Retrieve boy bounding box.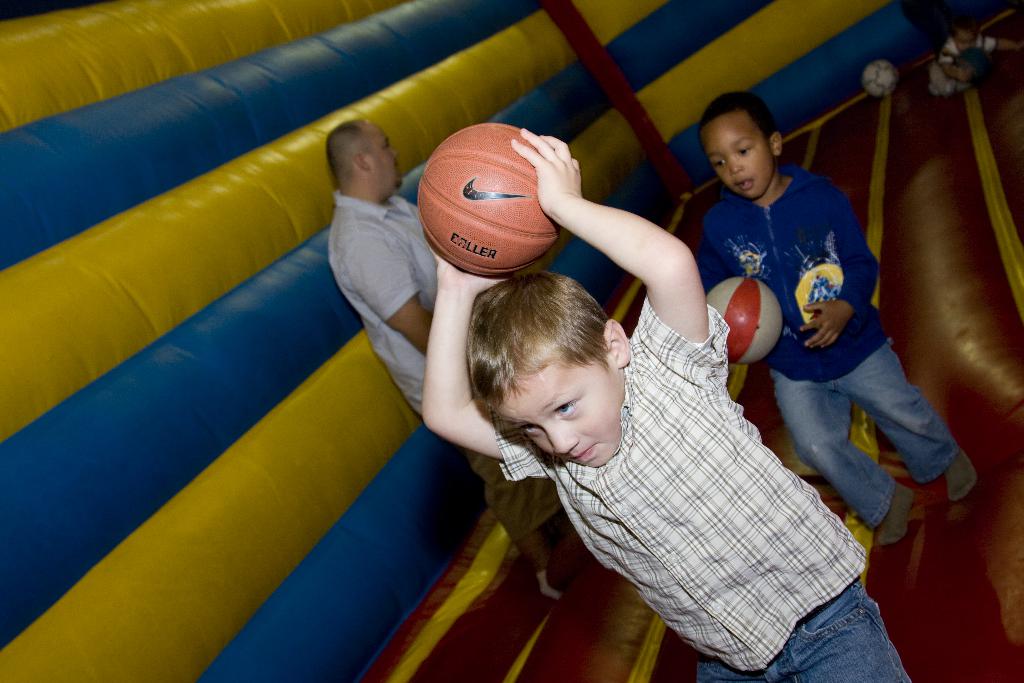
Bounding box: 426, 130, 916, 682.
